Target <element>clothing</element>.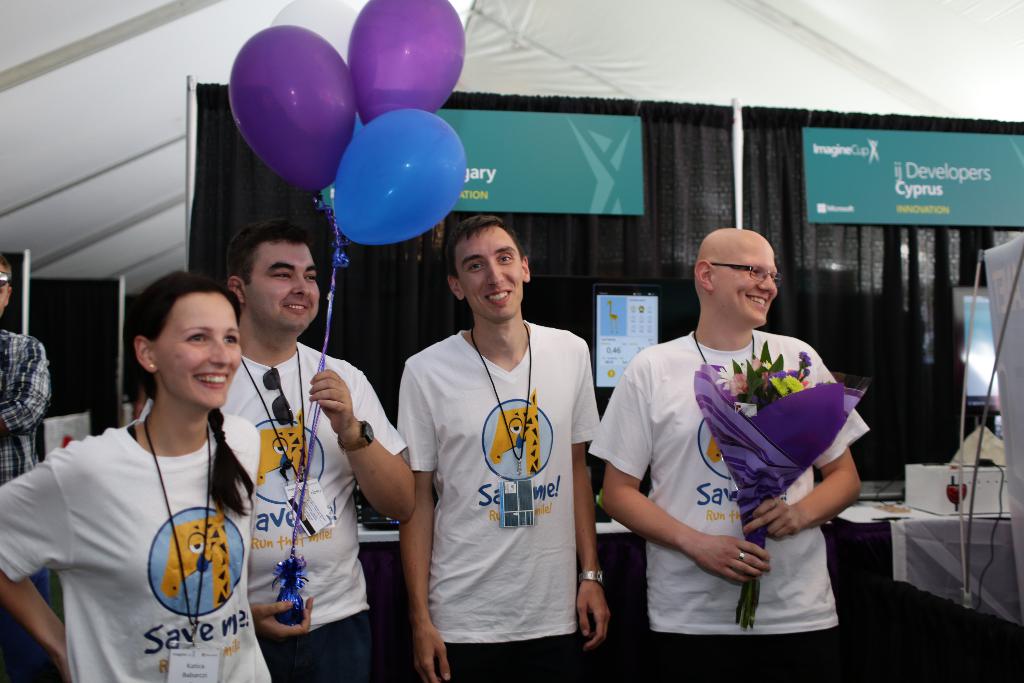
Target region: BBox(625, 306, 867, 645).
